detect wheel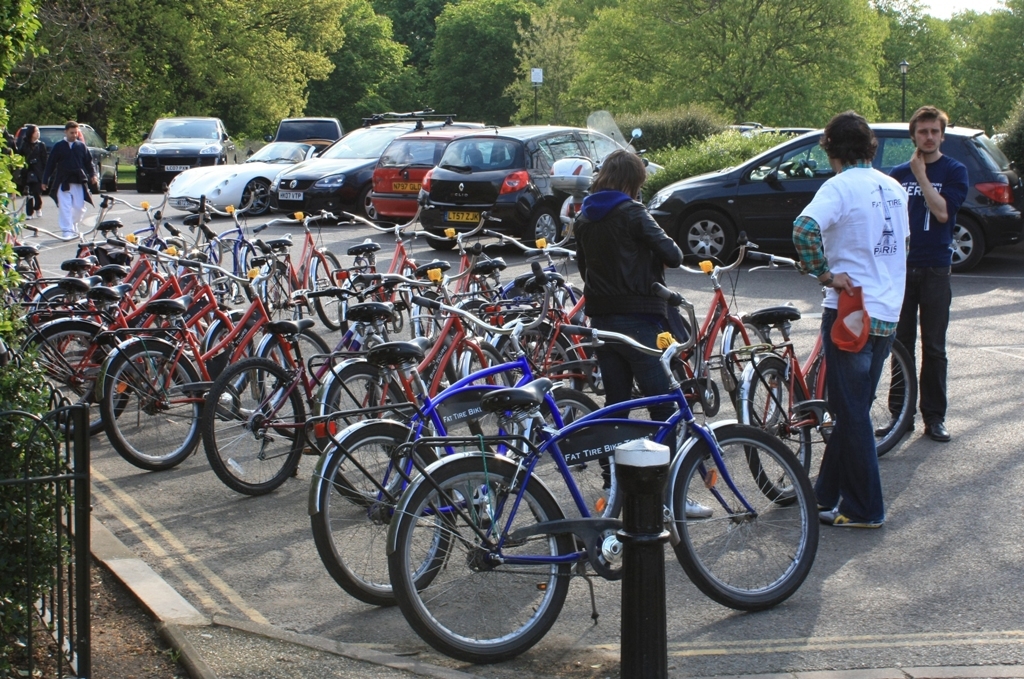
box=[262, 326, 330, 429]
